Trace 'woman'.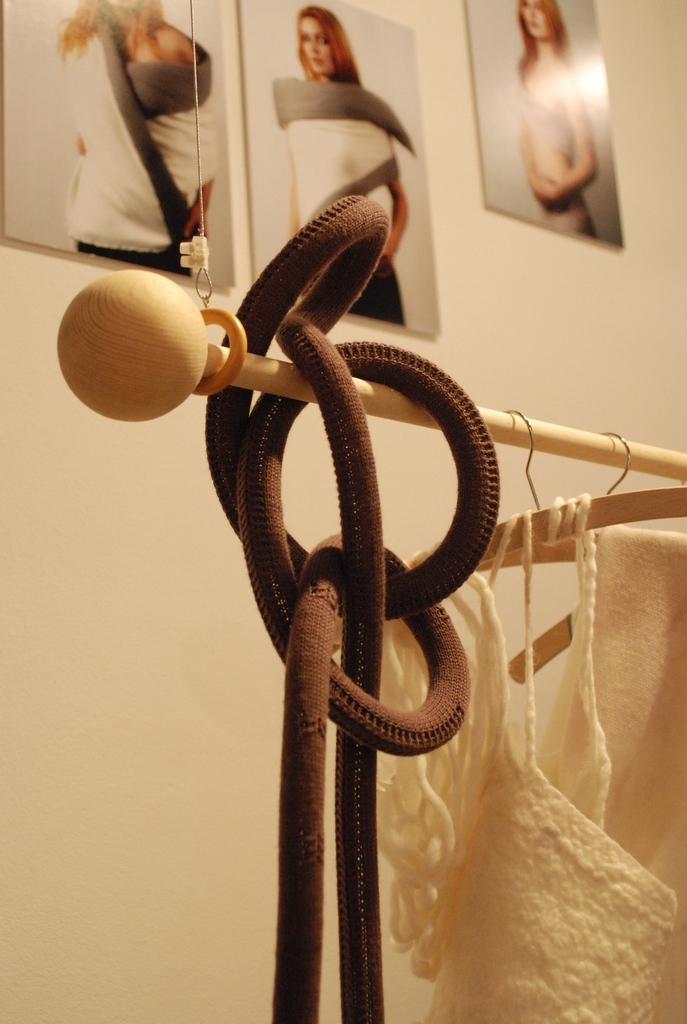
Traced to [x1=86, y1=79, x2=573, y2=983].
